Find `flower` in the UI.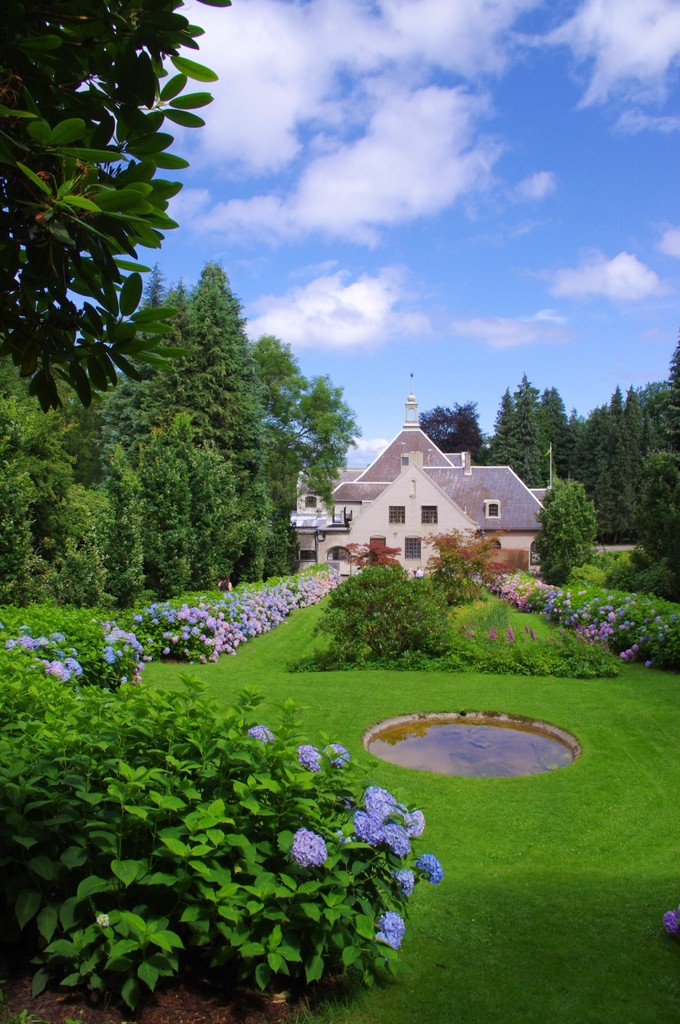
UI element at 369,906,415,954.
